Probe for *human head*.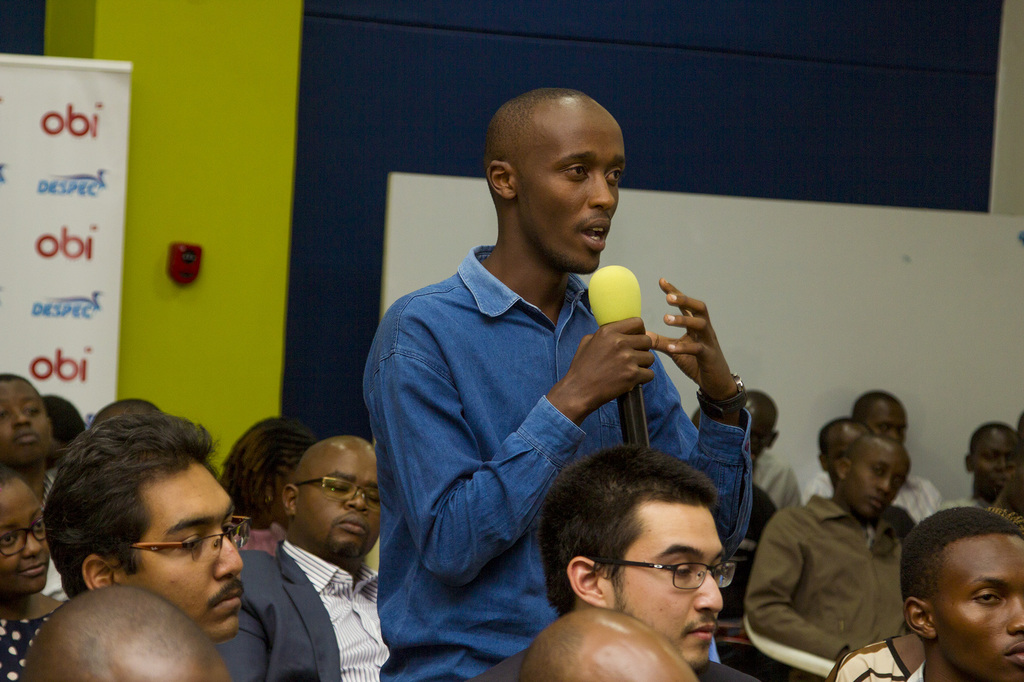
Probe result: 689/406/700/434.
